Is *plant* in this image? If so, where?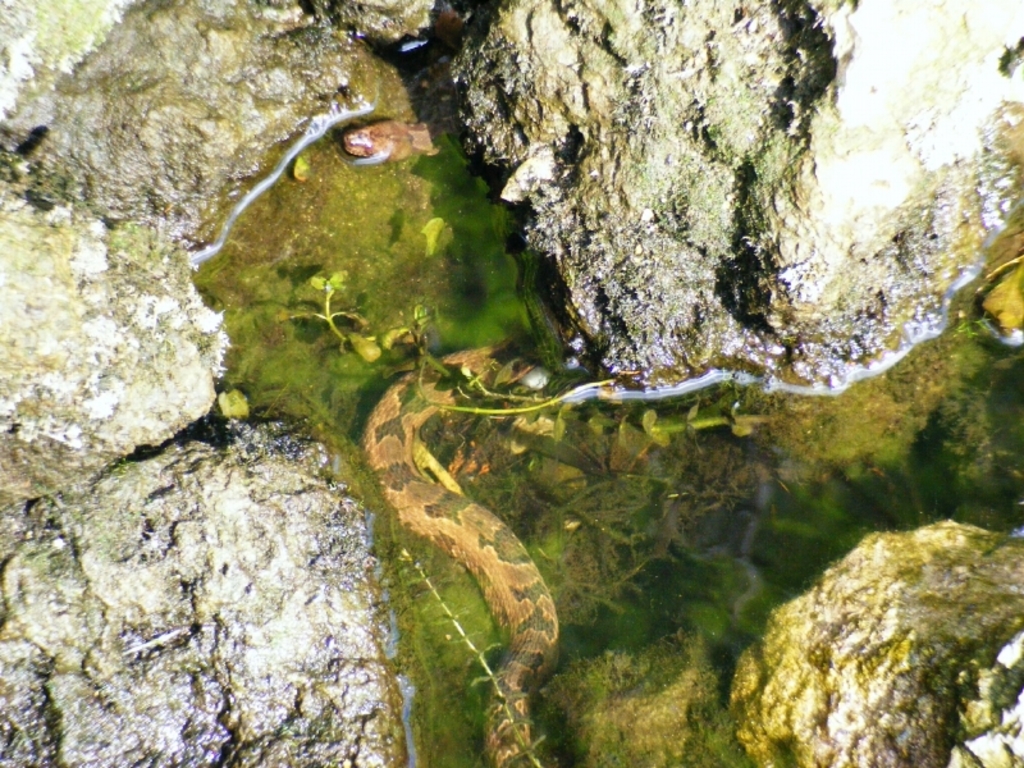
Yes, at (378, 307, 616, 420).
